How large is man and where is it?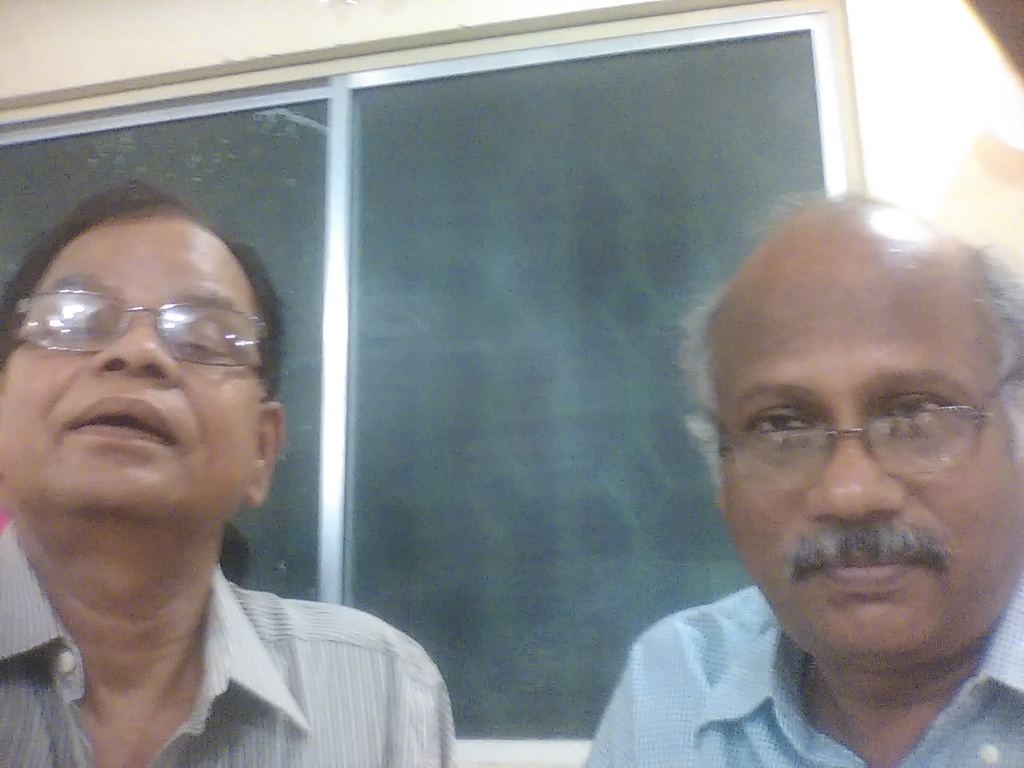
Bounding box: pyautogui.locateOnScreen(0, 191, 441, 751).
